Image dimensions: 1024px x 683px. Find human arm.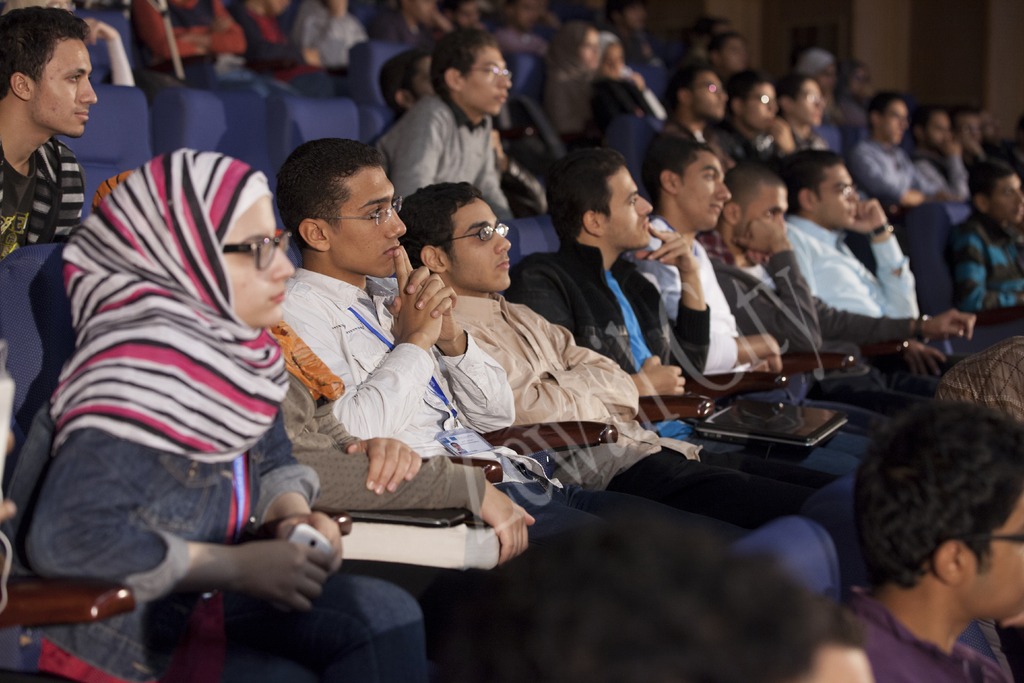
(x1=264, y1=244, x2=449, y2=457).
